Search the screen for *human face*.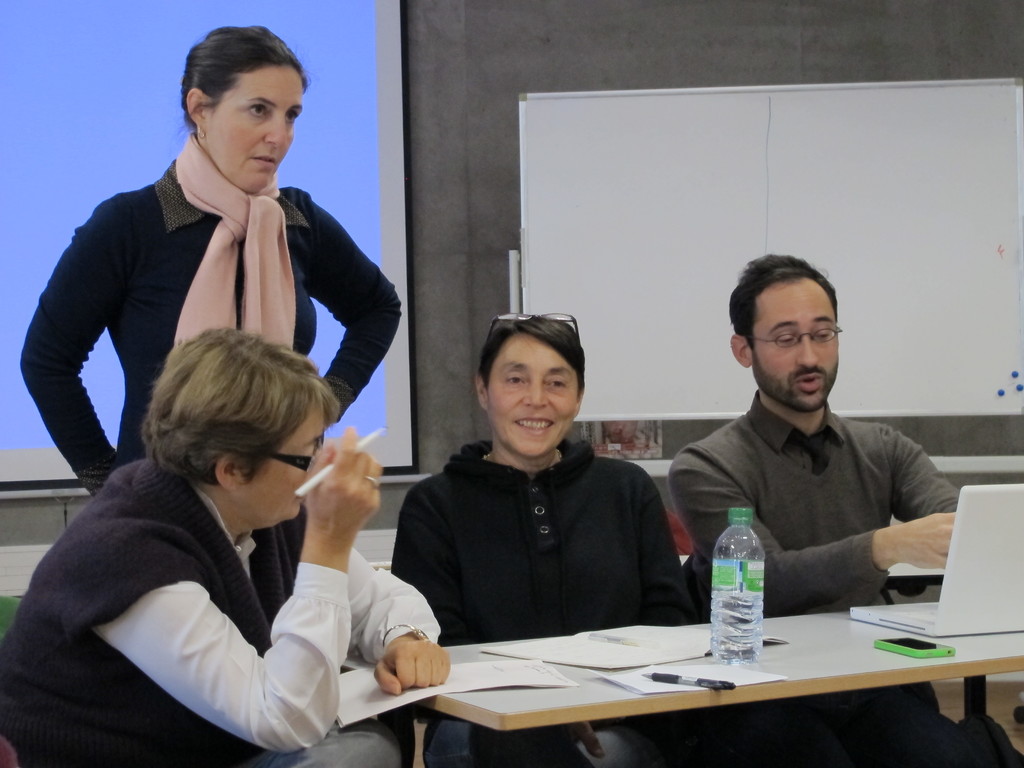
Found at locate(245, 408, 324, 520).
